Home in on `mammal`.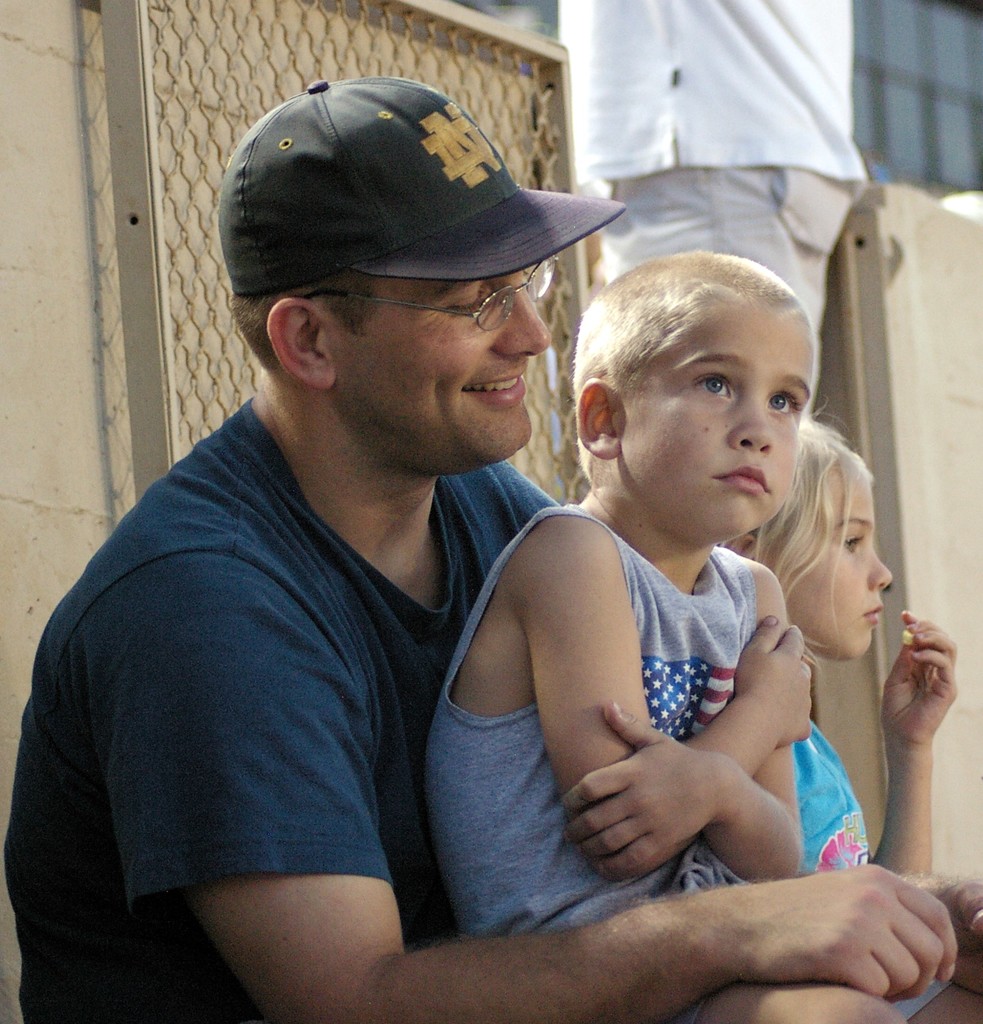
Homed in at rect(667, 421, 970, 1023).
